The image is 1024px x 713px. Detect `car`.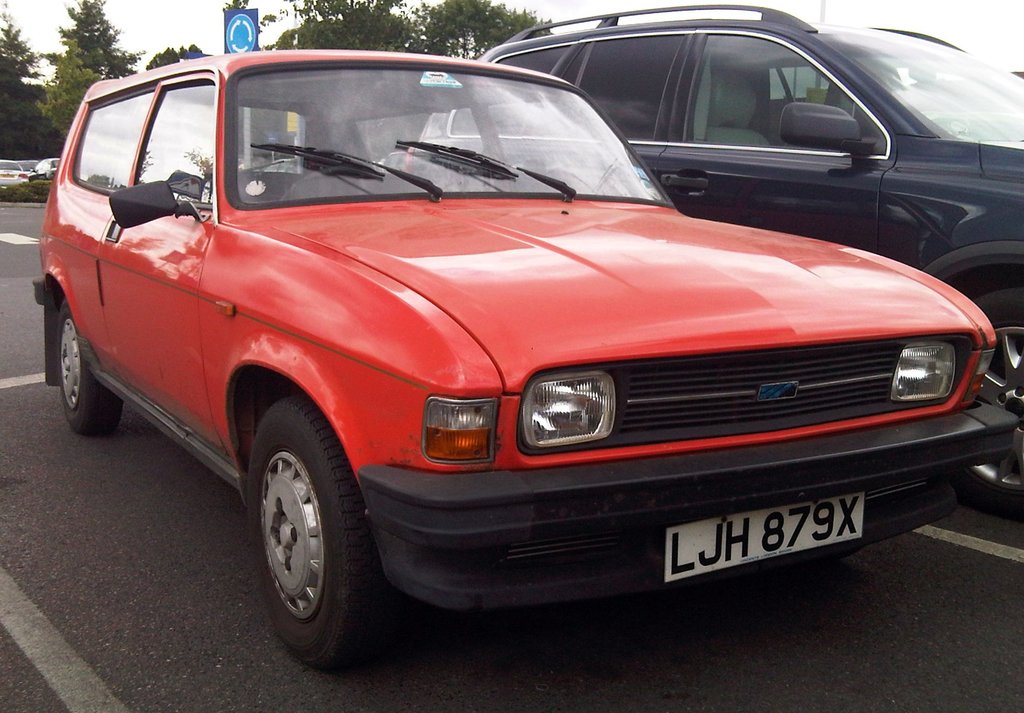
Detection: select_region(0, 158, 30, 193).
